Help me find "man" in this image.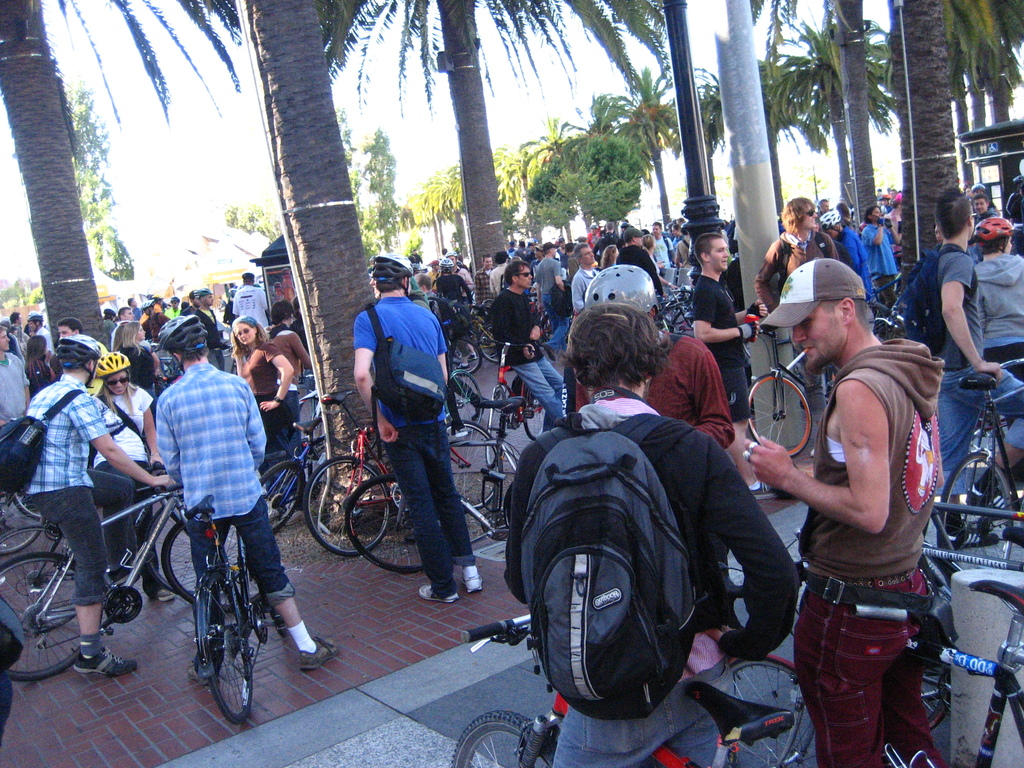
Found it: <region>648, 222, 678, 269</region>.
